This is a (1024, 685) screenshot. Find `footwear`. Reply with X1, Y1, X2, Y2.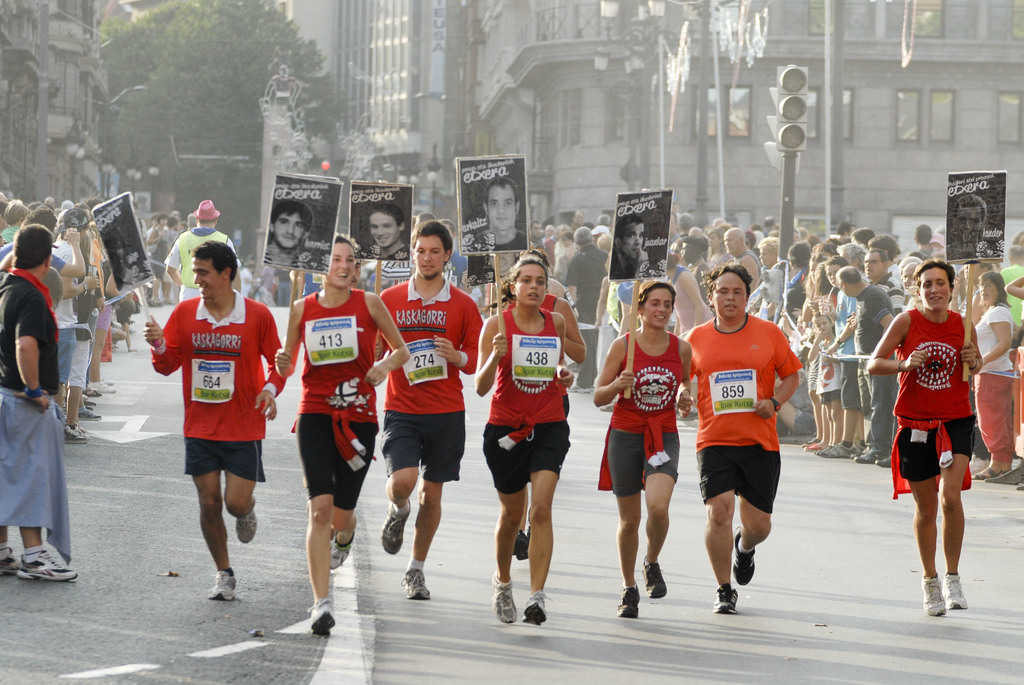
4, 535, 60, 596.
